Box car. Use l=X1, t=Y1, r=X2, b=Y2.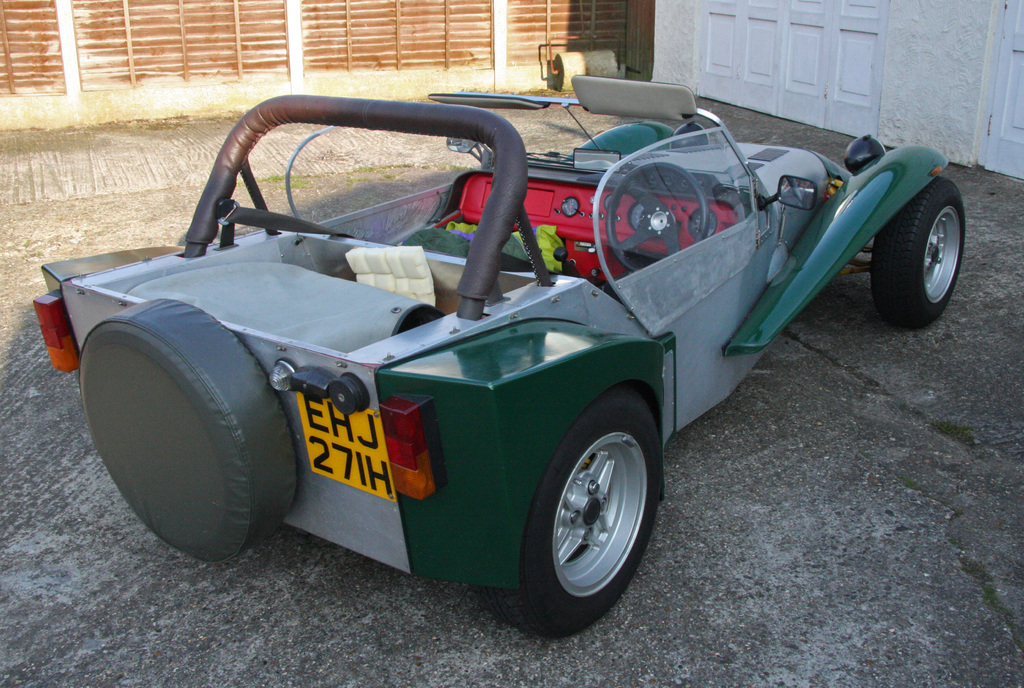
l=32, t=73, r=967, b=642.
